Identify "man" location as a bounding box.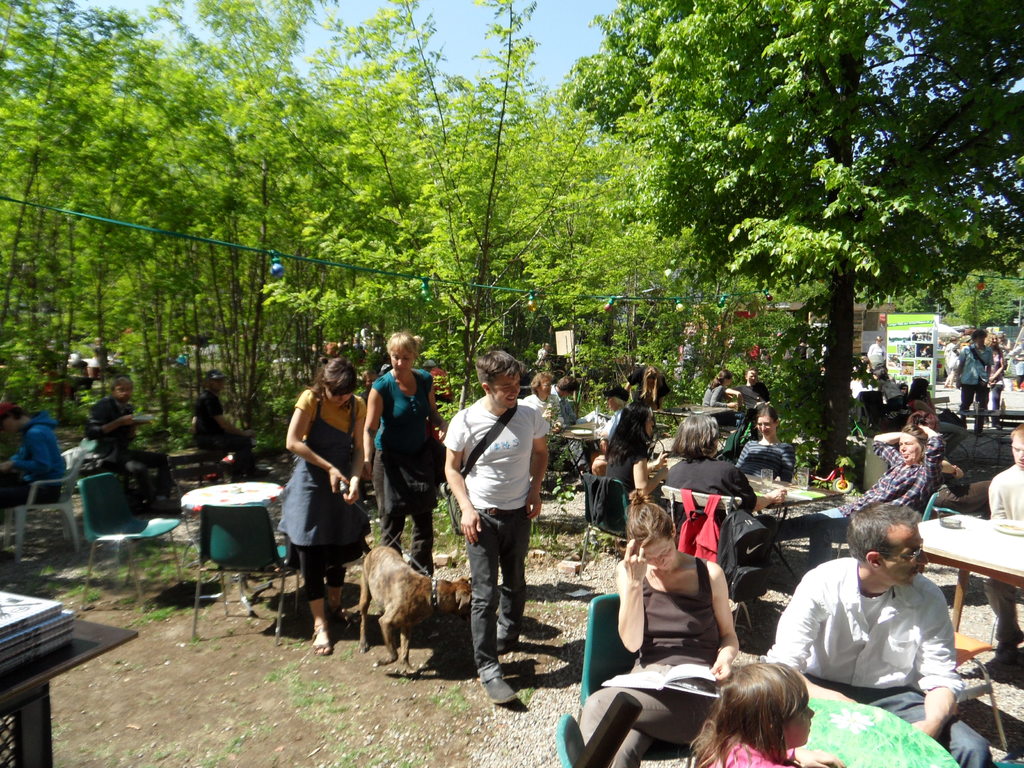
locate(525, 376, 566, 426).
